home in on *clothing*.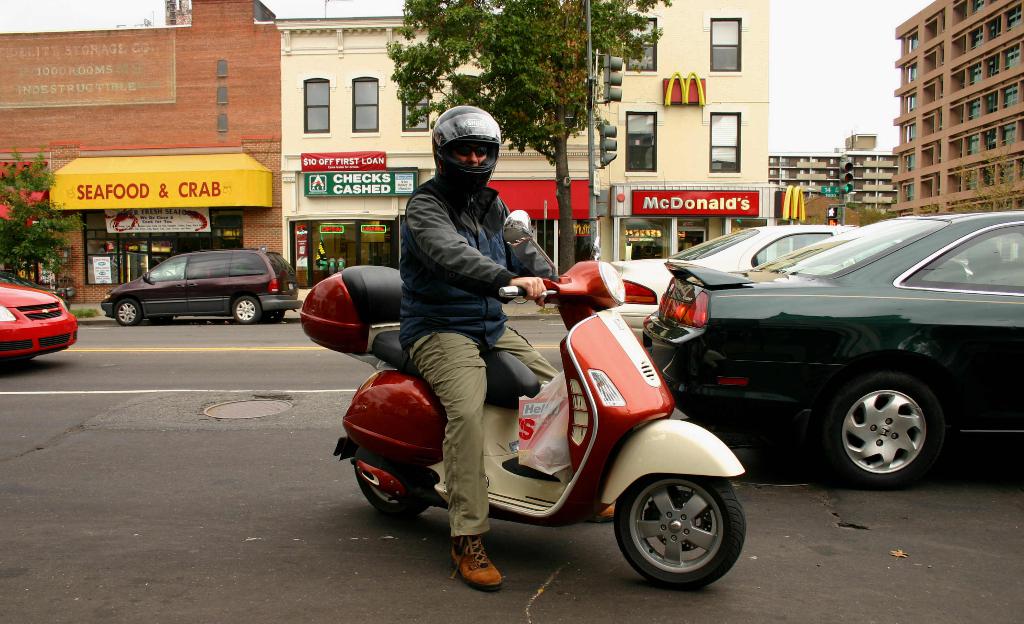
Homed in at rect(399, 170, 557, 537).
